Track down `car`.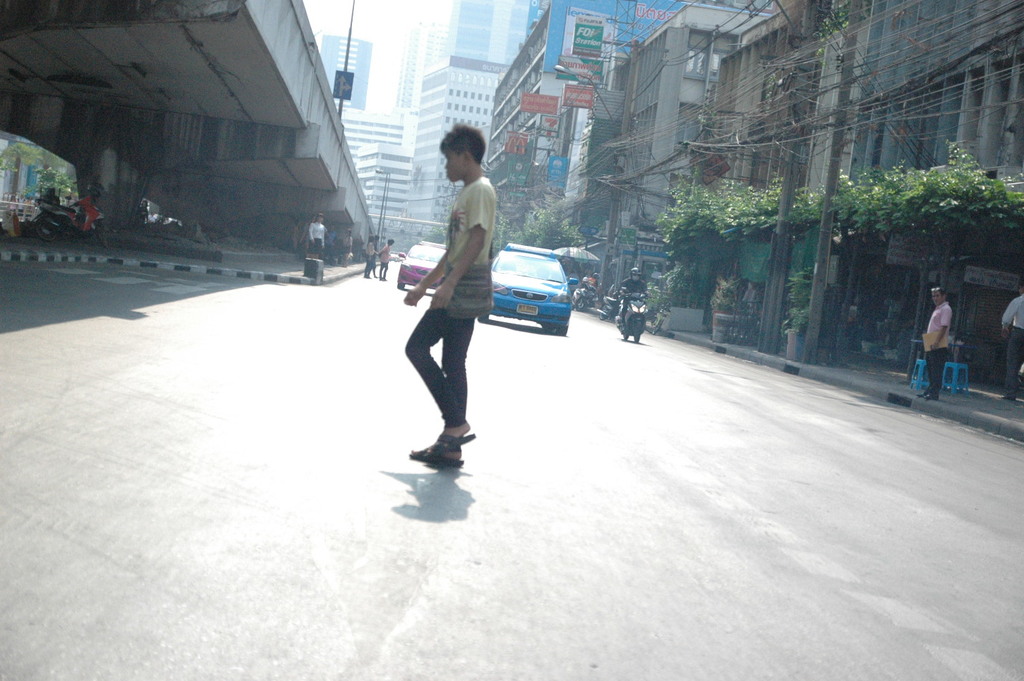
Tracked to (394,240,446,289).
